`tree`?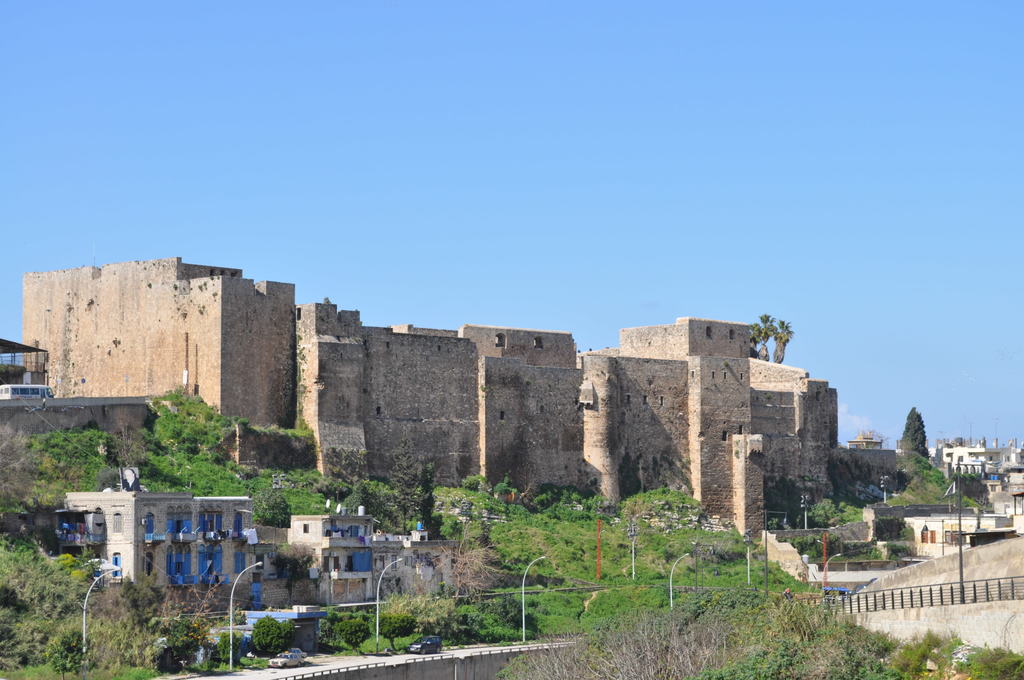
<bbox>381, 452, 422, 525</bbox>
